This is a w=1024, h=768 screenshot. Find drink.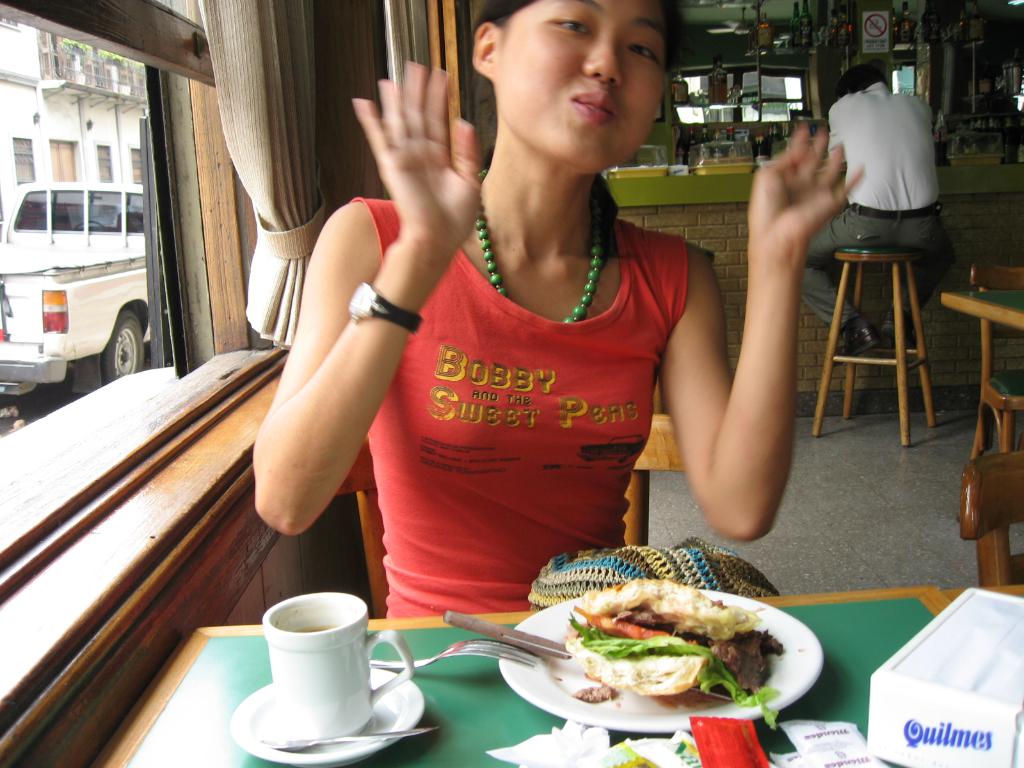
Bounding box: box(796, 0, 813, 47).
